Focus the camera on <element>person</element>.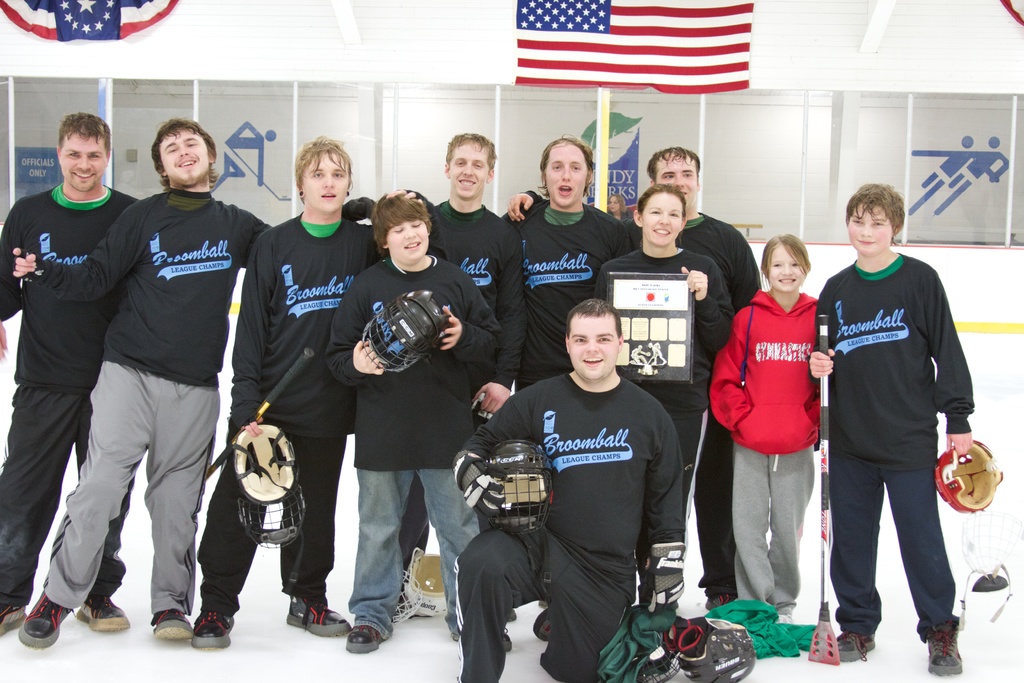
Focus region: bbox=(705, 236, 821, 619).
